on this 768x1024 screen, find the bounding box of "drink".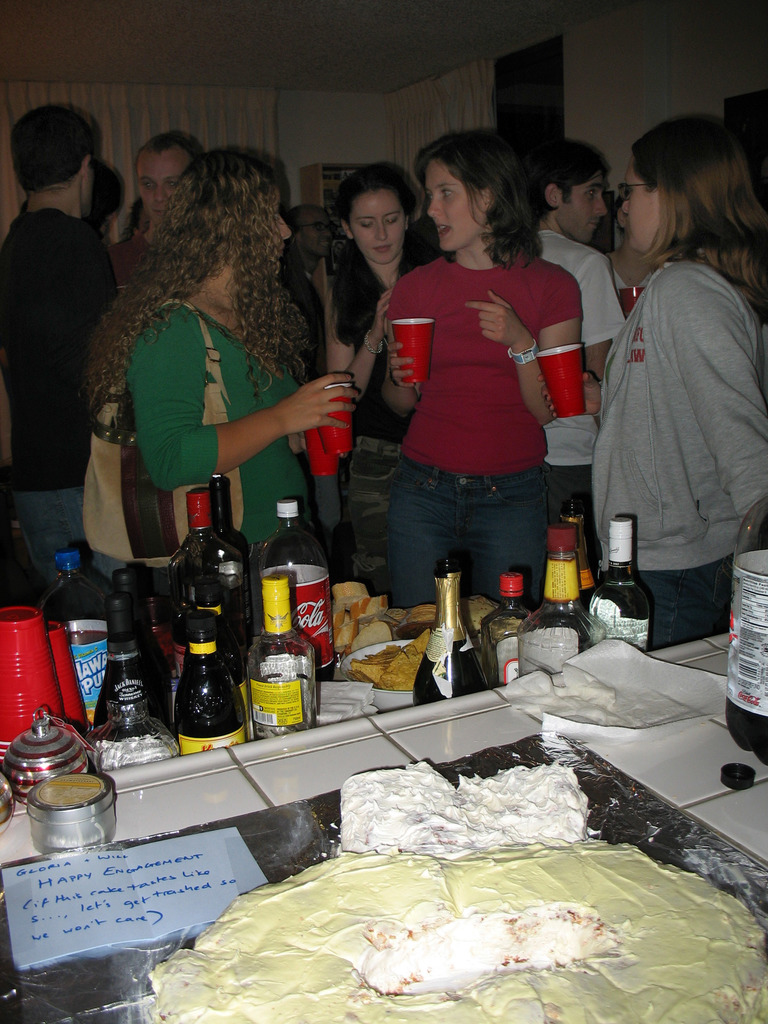
Bounding box: region(166, 644, 236, 754).
